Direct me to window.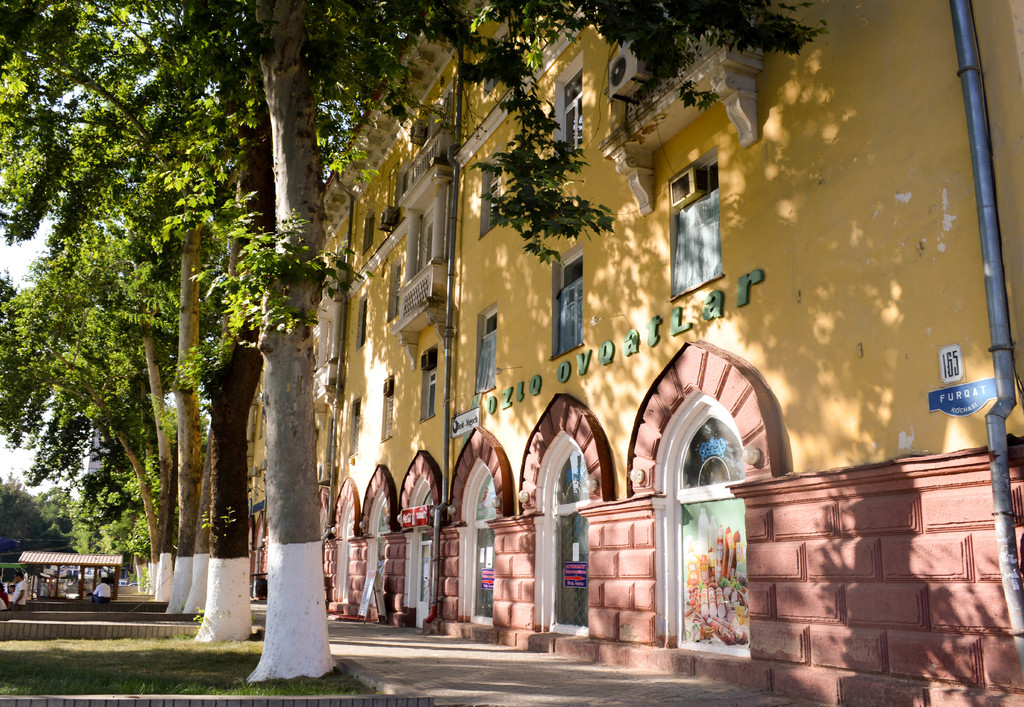
Direction: 679:413:742:491.
